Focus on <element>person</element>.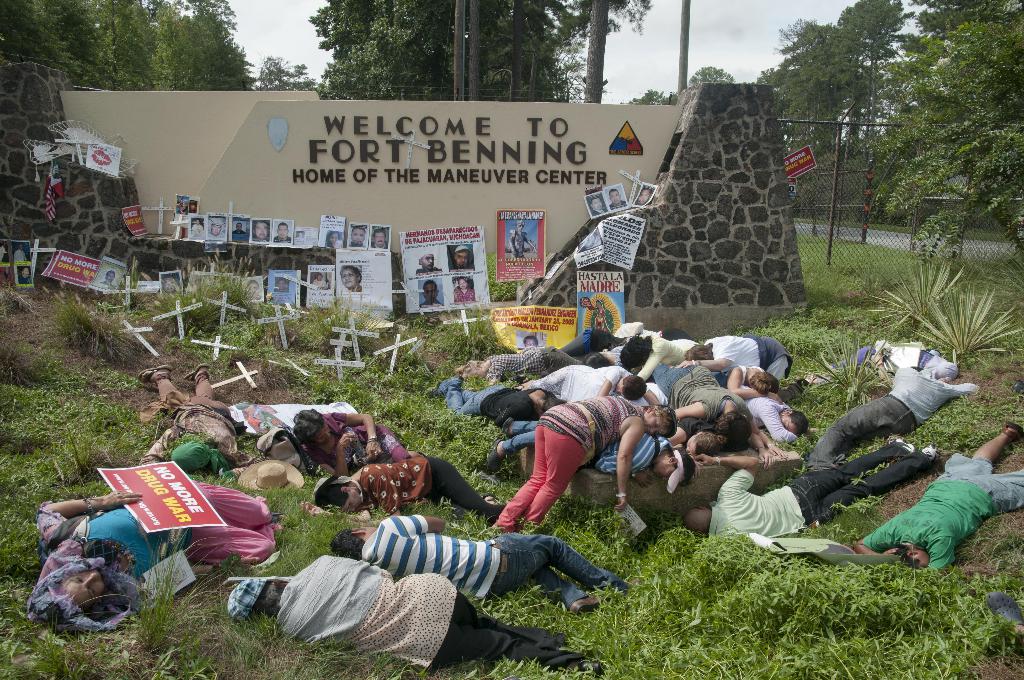
Focused at [x1=330, y1=514, x2=623, y2=611].
